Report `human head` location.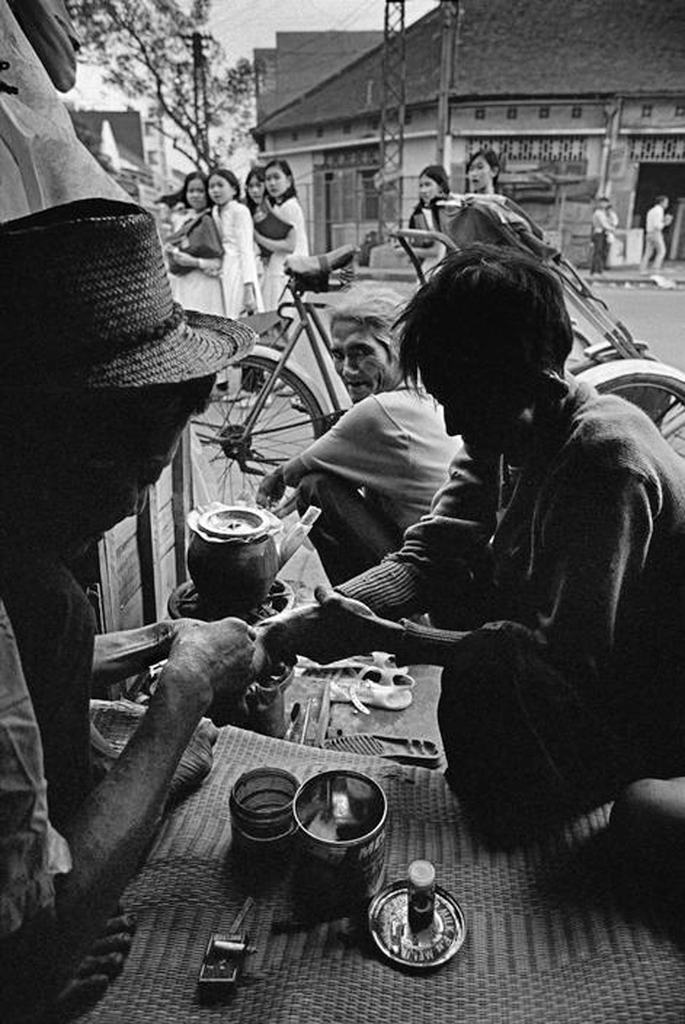
Report: <box>245,168,268,205</box>.
